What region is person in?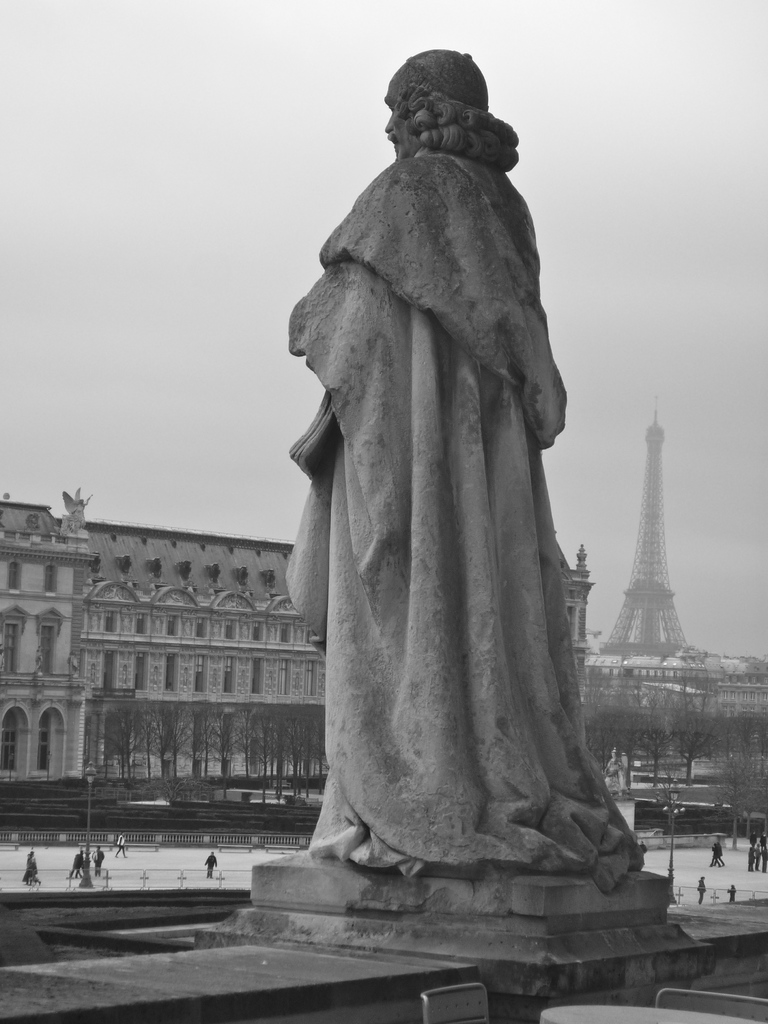
detection(748, 848, 756, 876).
